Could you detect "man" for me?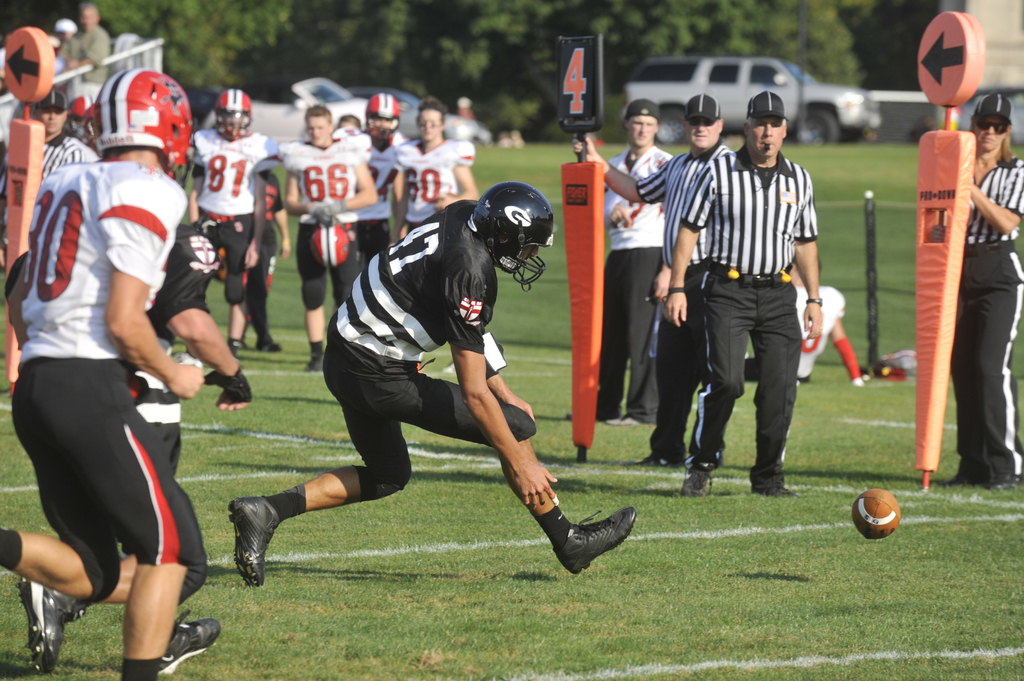
Detection result: (570,95,675,427).
